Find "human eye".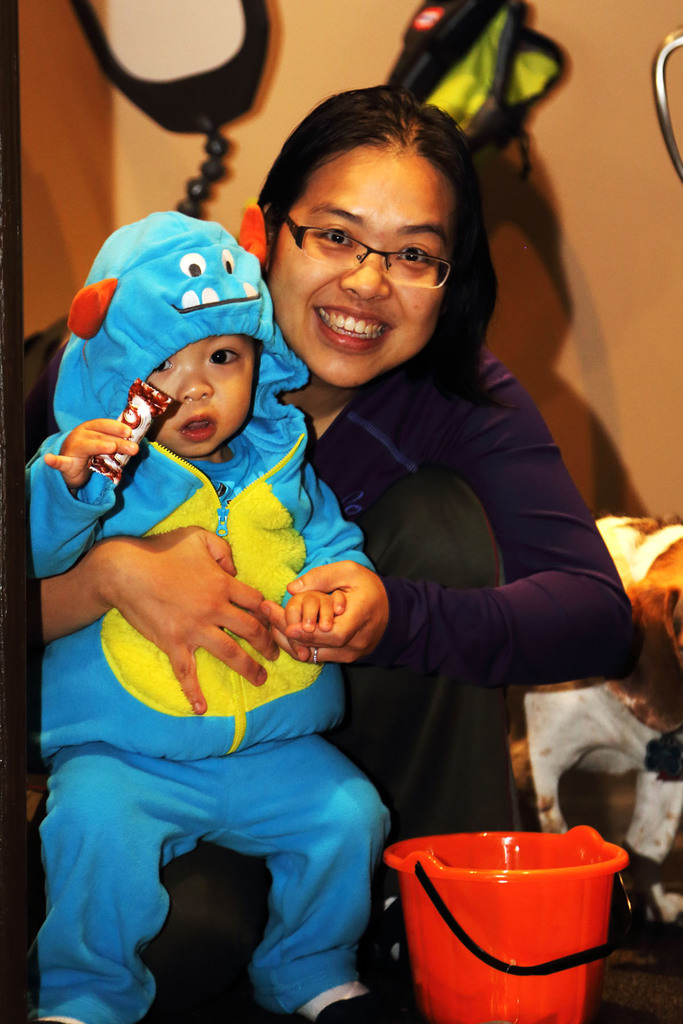
388 236 441 271.
